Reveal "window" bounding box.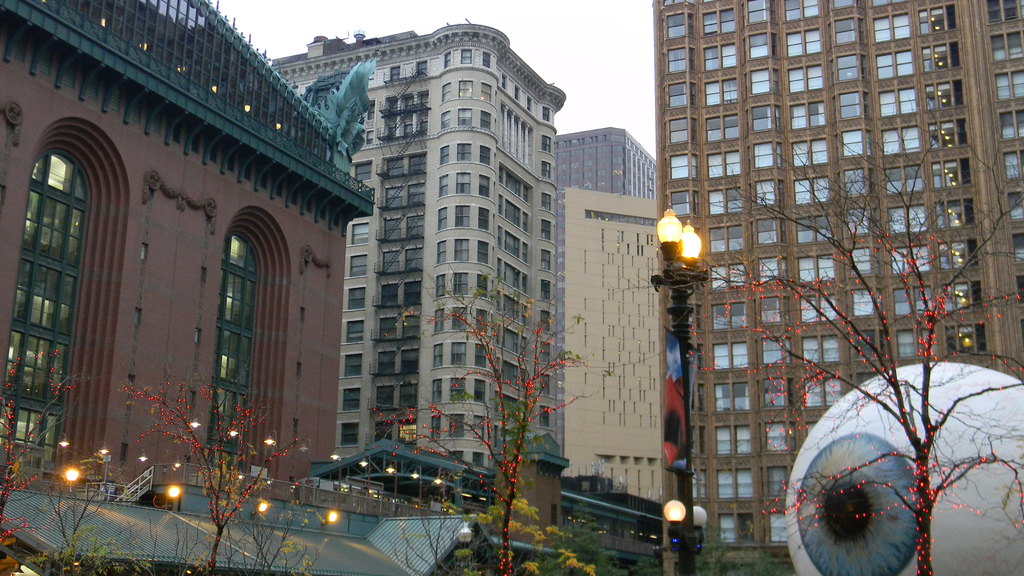
Revealed: rect(459, 79, 472, 97).
